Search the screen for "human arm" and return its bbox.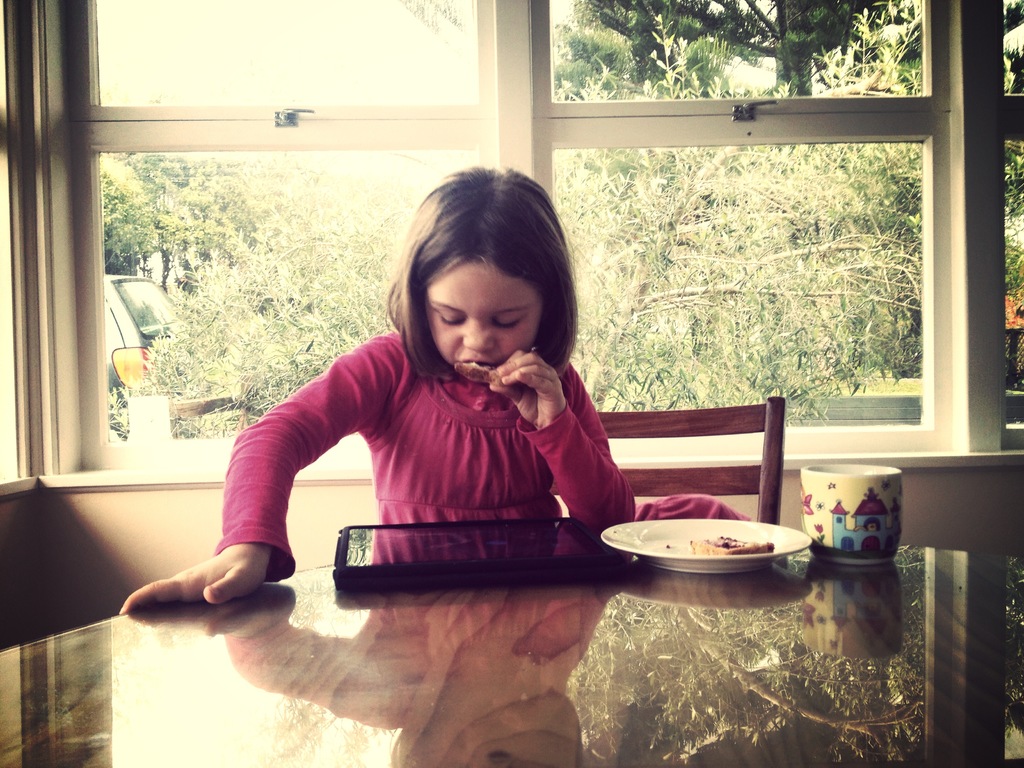
Found: {"left": 184, "top": 371, "right": 378, "bottom": 580}.
